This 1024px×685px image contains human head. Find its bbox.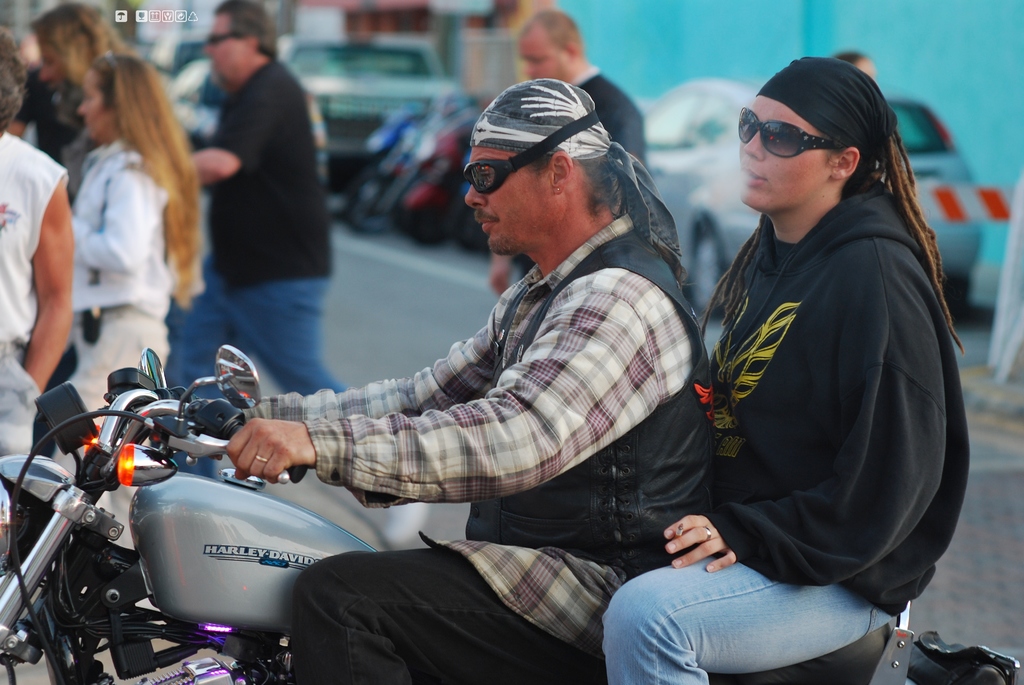
(left=516, top=10, right=588, bottom=79).
